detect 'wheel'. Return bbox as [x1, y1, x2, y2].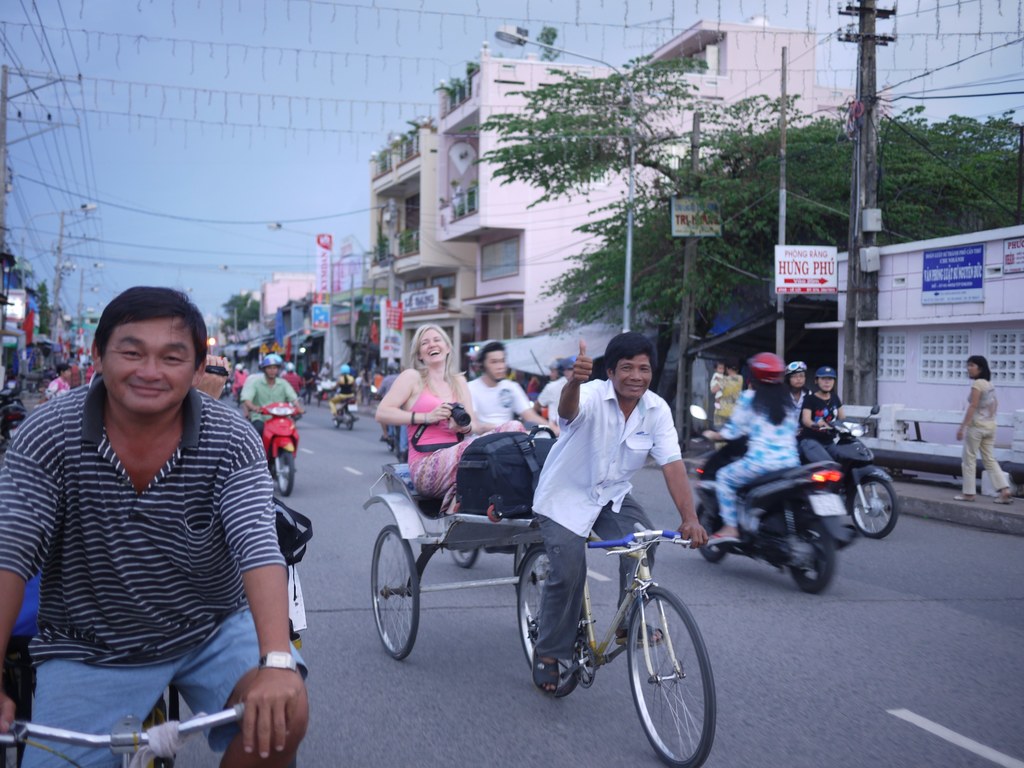
[332, 419, 341, 427].
